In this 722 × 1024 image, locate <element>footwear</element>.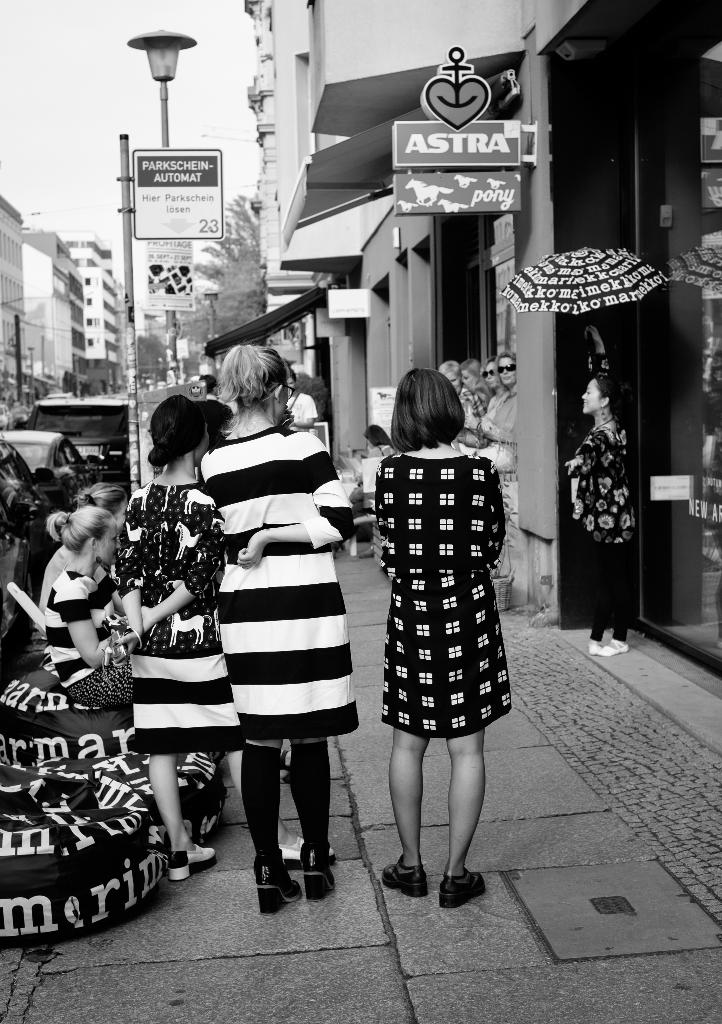
Bounding box: box=[277, 833, 334, 865].
